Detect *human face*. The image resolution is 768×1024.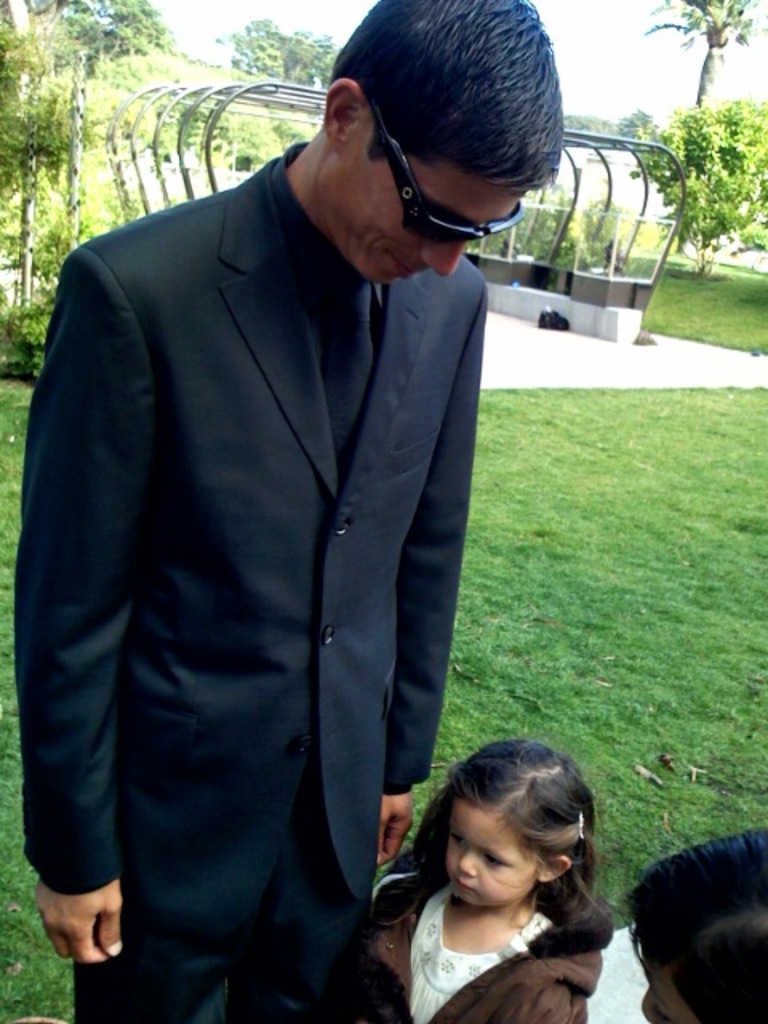
box(440, 803, 534, 907).
